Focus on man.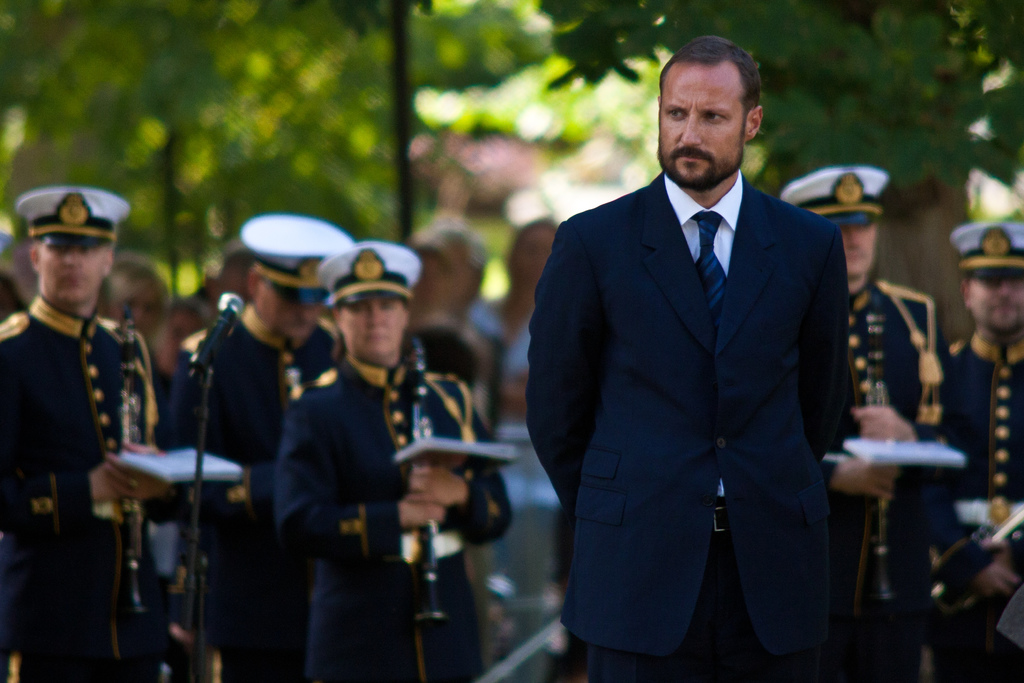
Focused at region(0, 186, 169, 682).
